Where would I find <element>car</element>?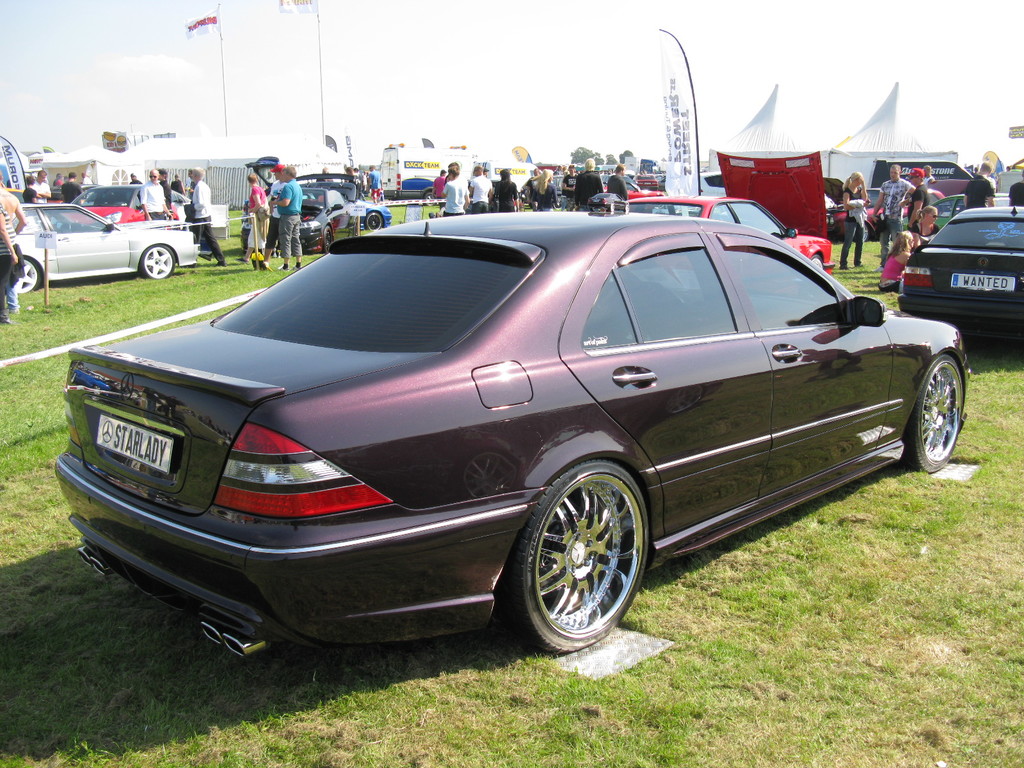
At box=[653, 174, 665, 180].
